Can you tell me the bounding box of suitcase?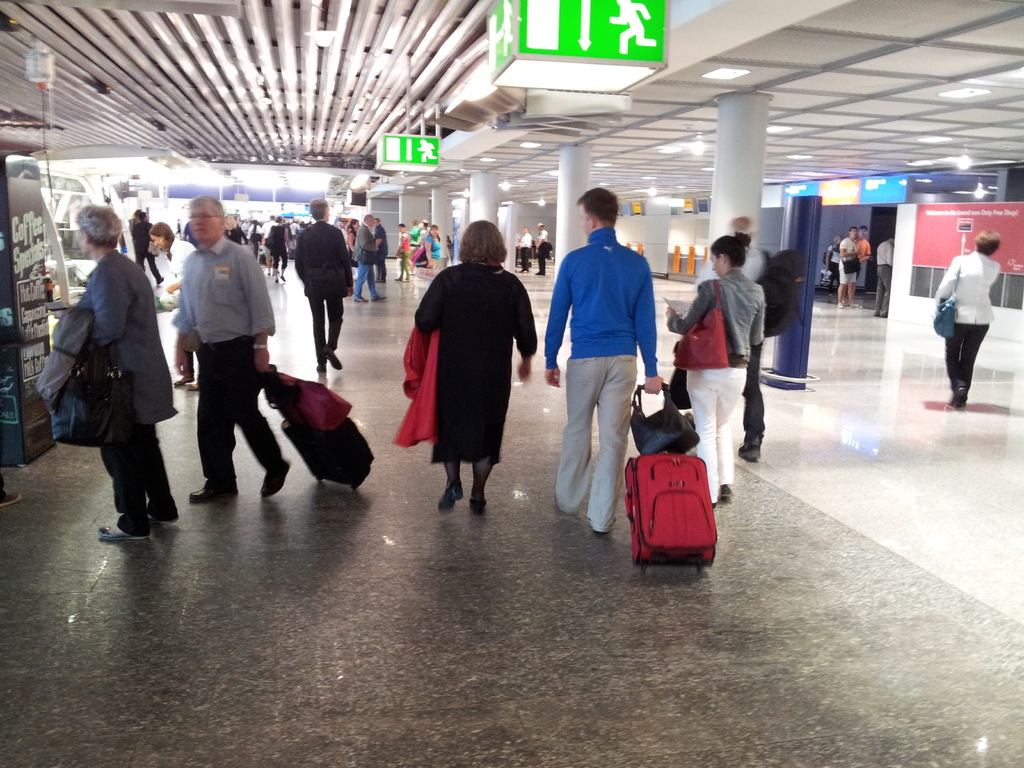
<box>621,383,722,572</box>.
